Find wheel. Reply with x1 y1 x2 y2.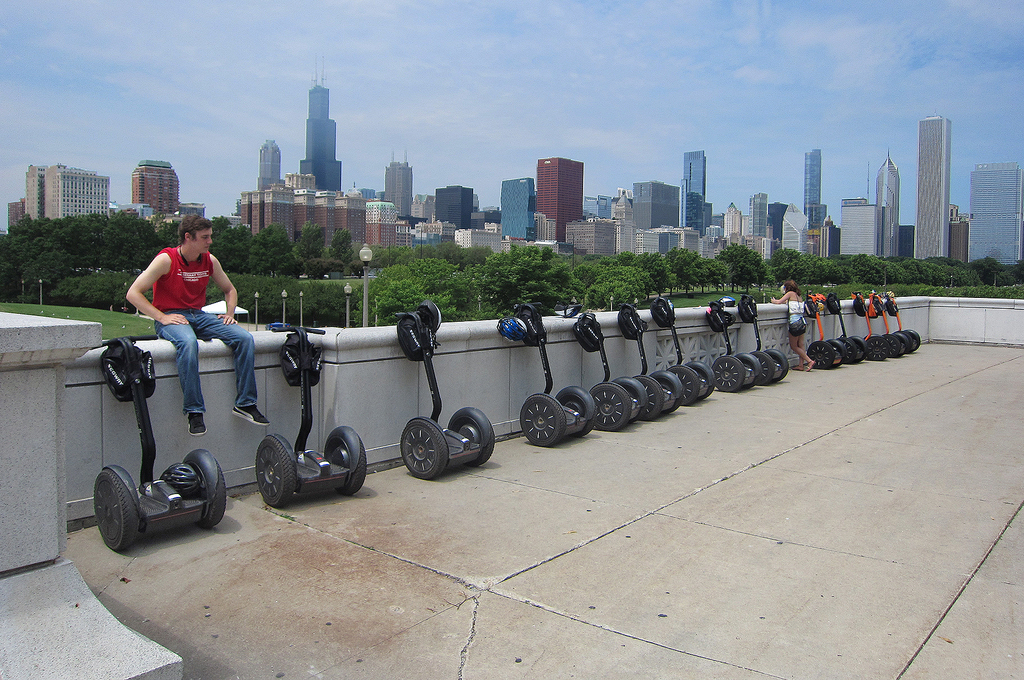
634 377 662 421.
